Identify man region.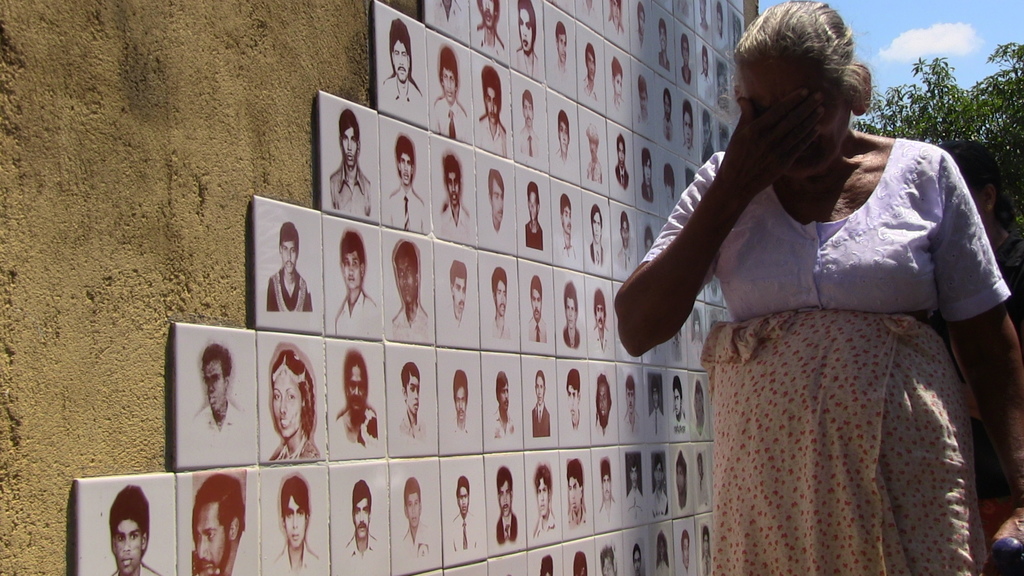
Region: 623, 376, 643, 434.
